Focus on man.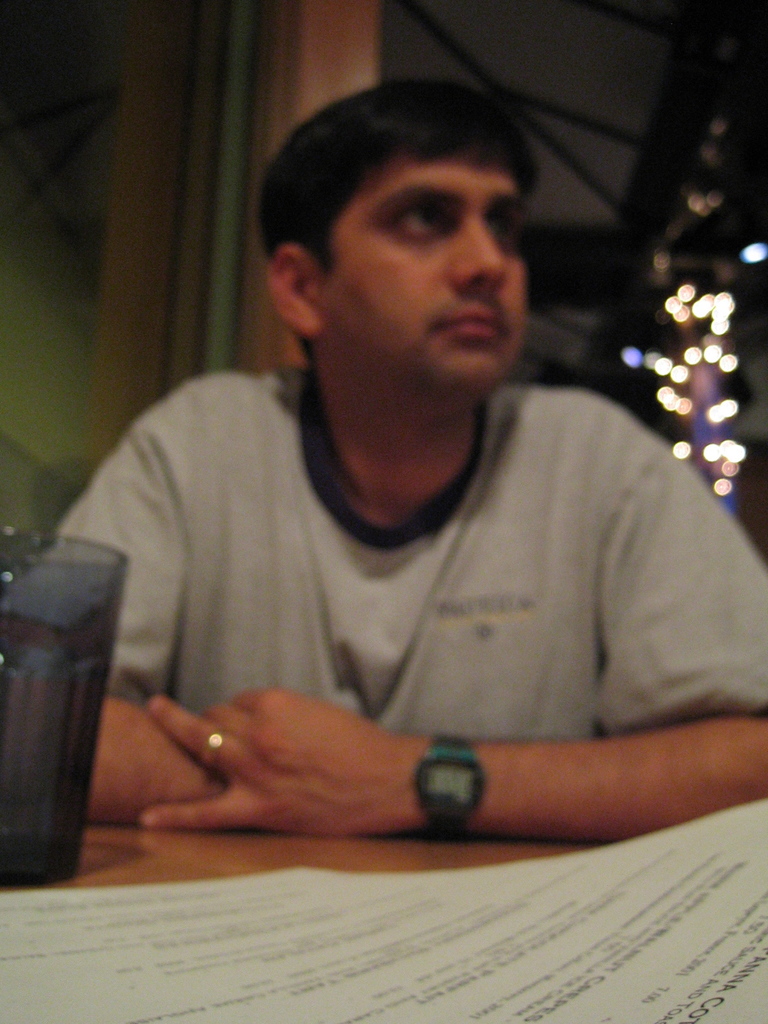
Focused at <bbox>38, 76, 755, 899</bbox>.
